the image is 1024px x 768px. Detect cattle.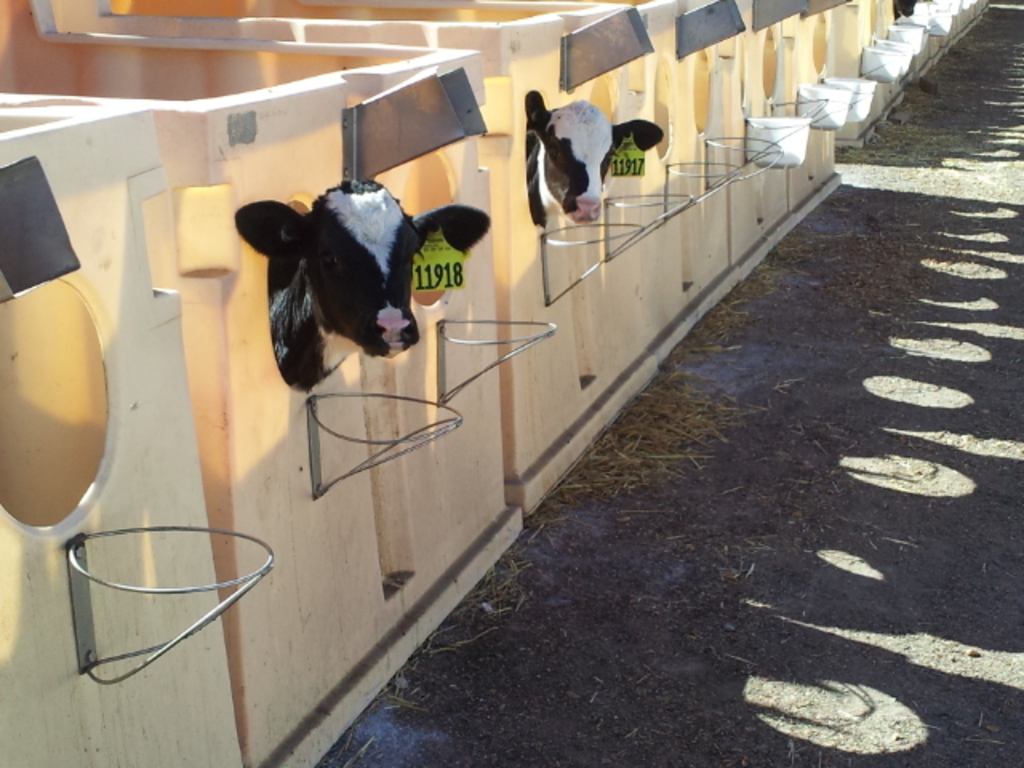
Detection: <bbox>520, 91, 664, 229</bbox>.
